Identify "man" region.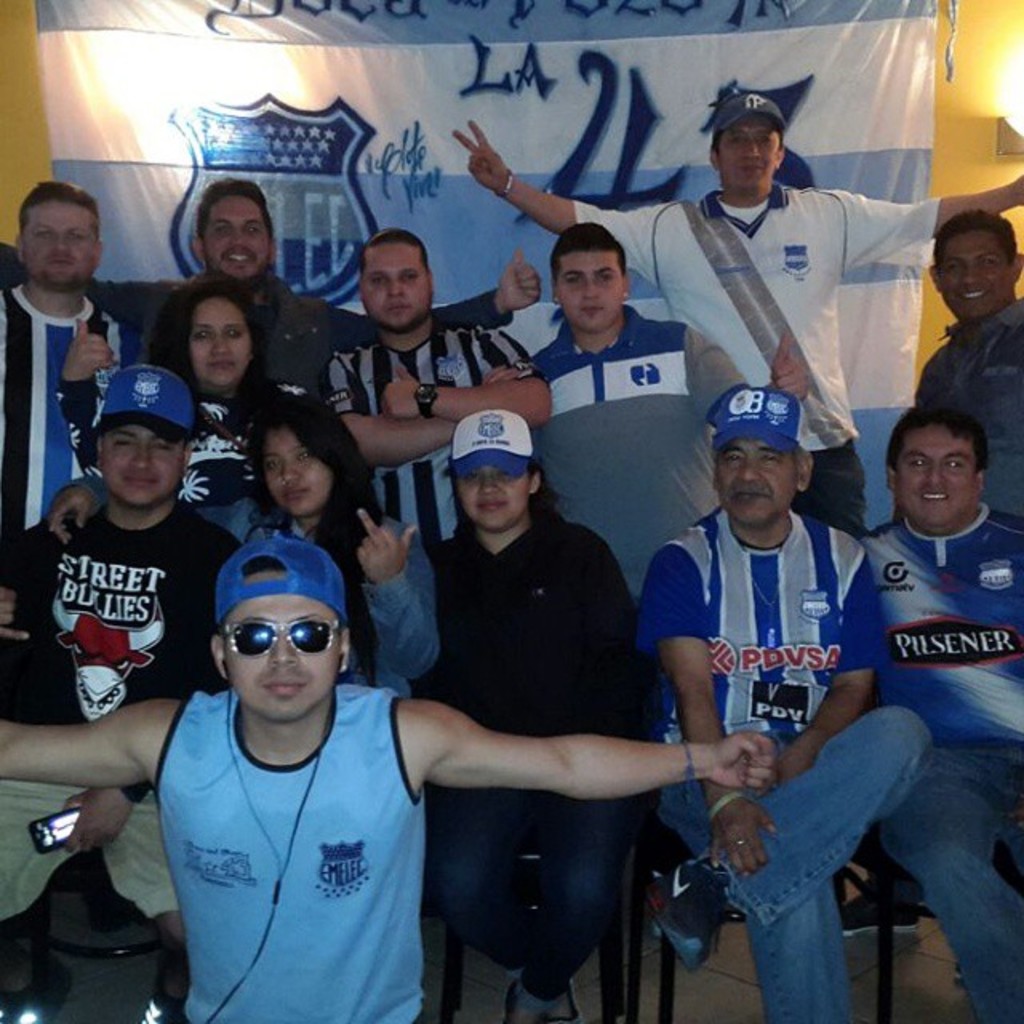
Region: pyautogui.locateOnScreen(0, 531, 786, 1022).
